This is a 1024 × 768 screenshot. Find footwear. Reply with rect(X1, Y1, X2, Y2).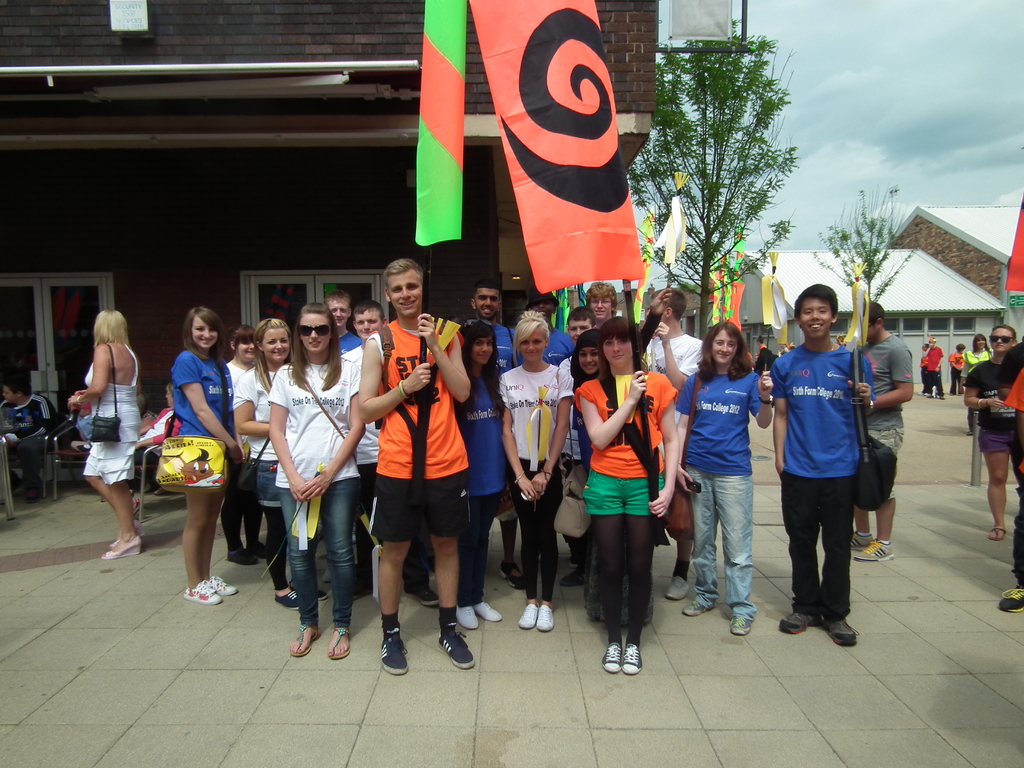
rect(858, 538, 895, 561).
